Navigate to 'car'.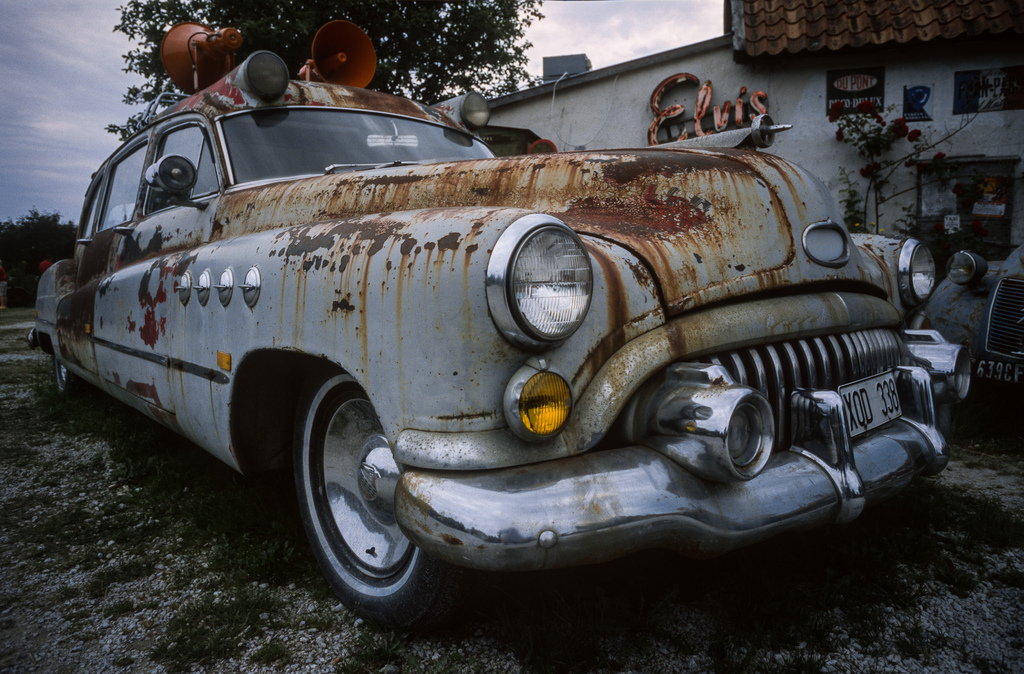
Navigation target: select_region(56, 54, 929, 616).
